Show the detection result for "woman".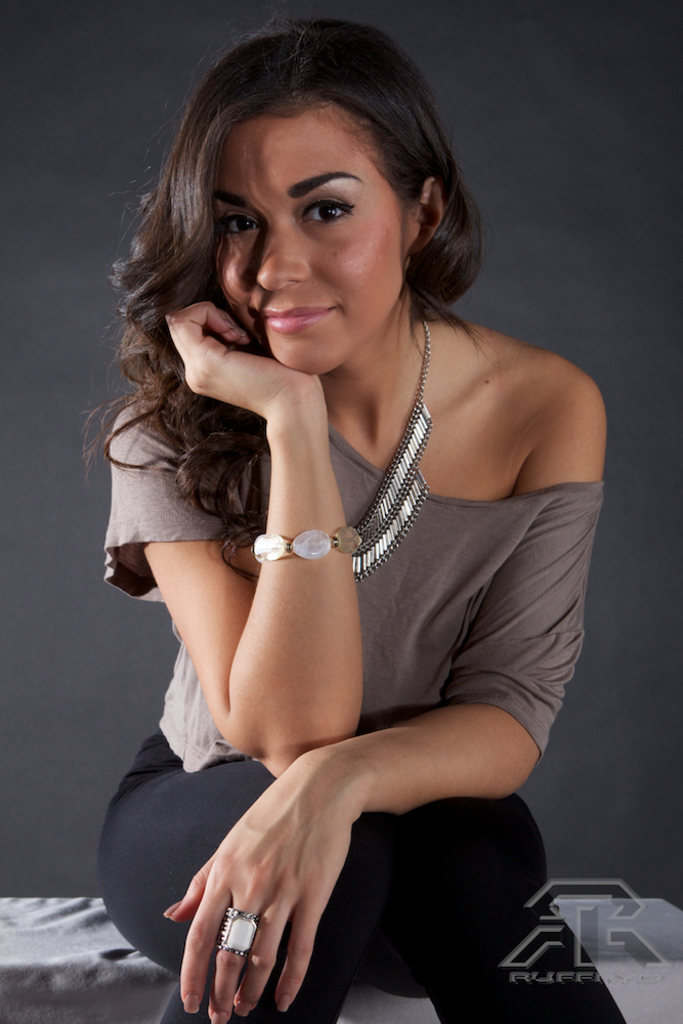
[62,4,597,1015].
